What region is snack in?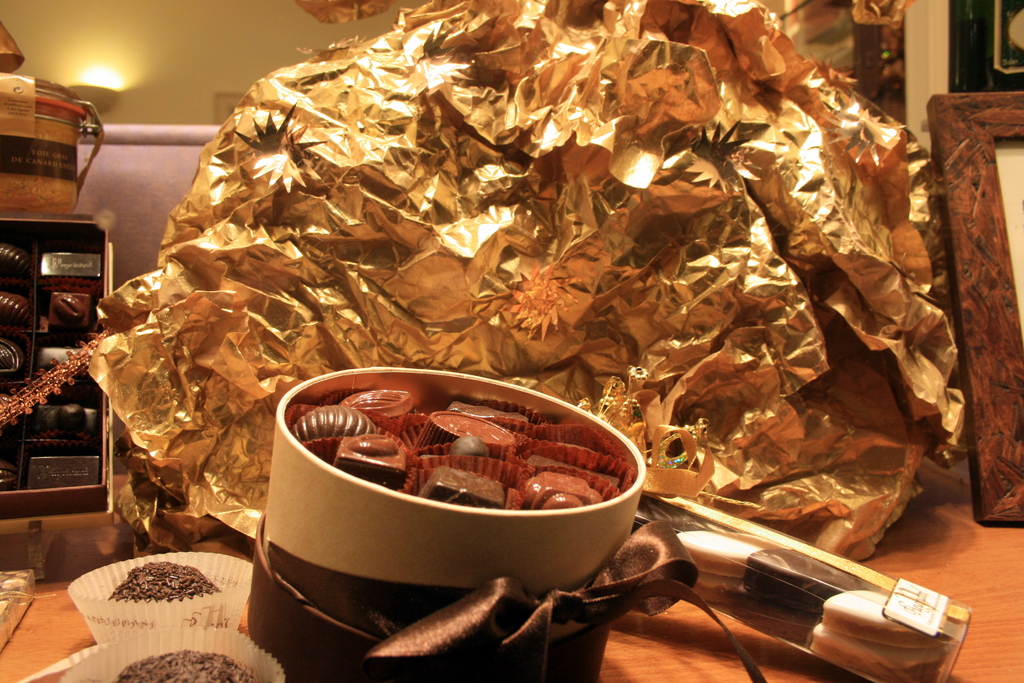
pyautogui.locateOnScreen(102, 555, 219, 611).
